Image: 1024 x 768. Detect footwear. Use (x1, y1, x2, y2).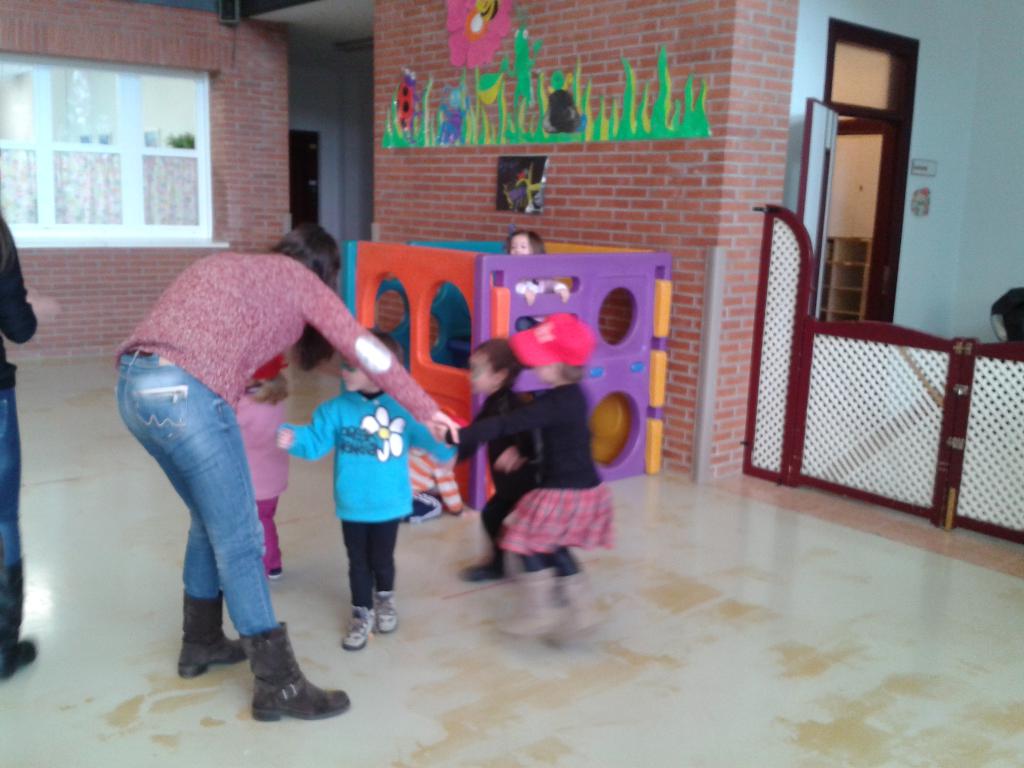
(0, 559, 35, 685).
